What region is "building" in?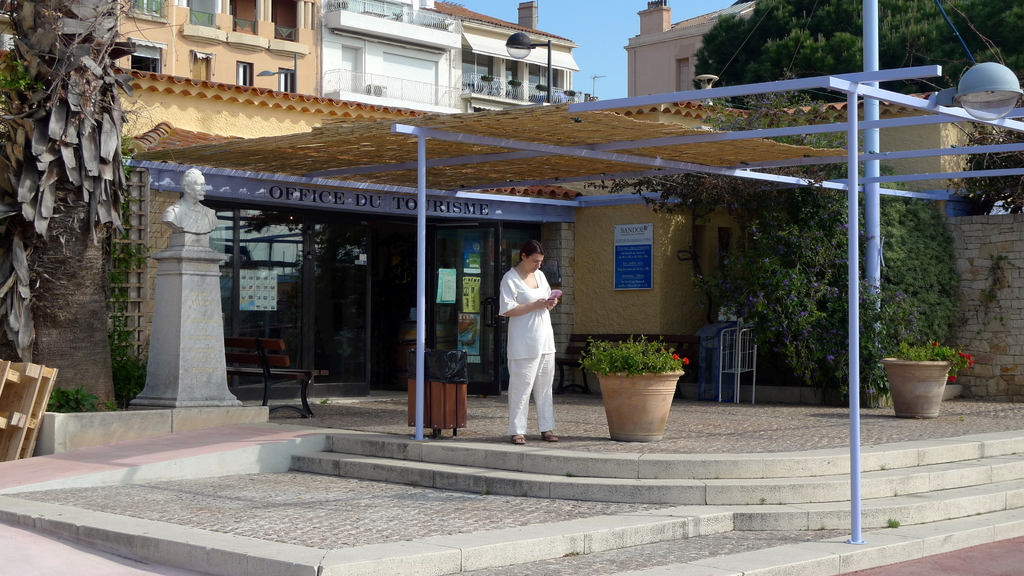
l=113, t=72, r=1004, b=397.
